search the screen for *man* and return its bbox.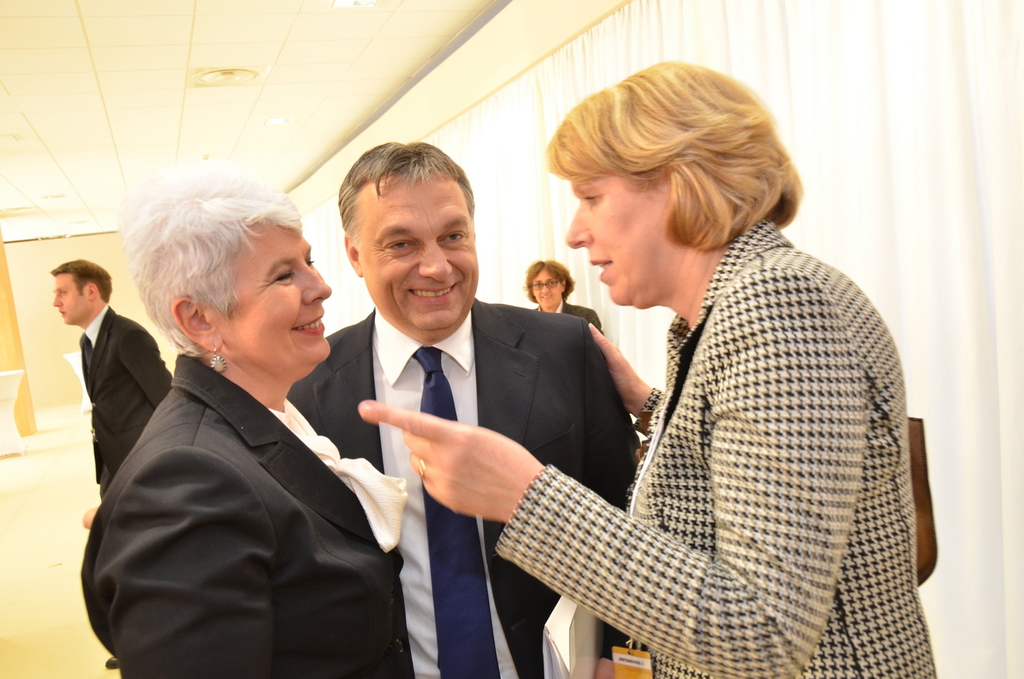
Found: <bbox>45, 256, 176, 517</bbox>.
